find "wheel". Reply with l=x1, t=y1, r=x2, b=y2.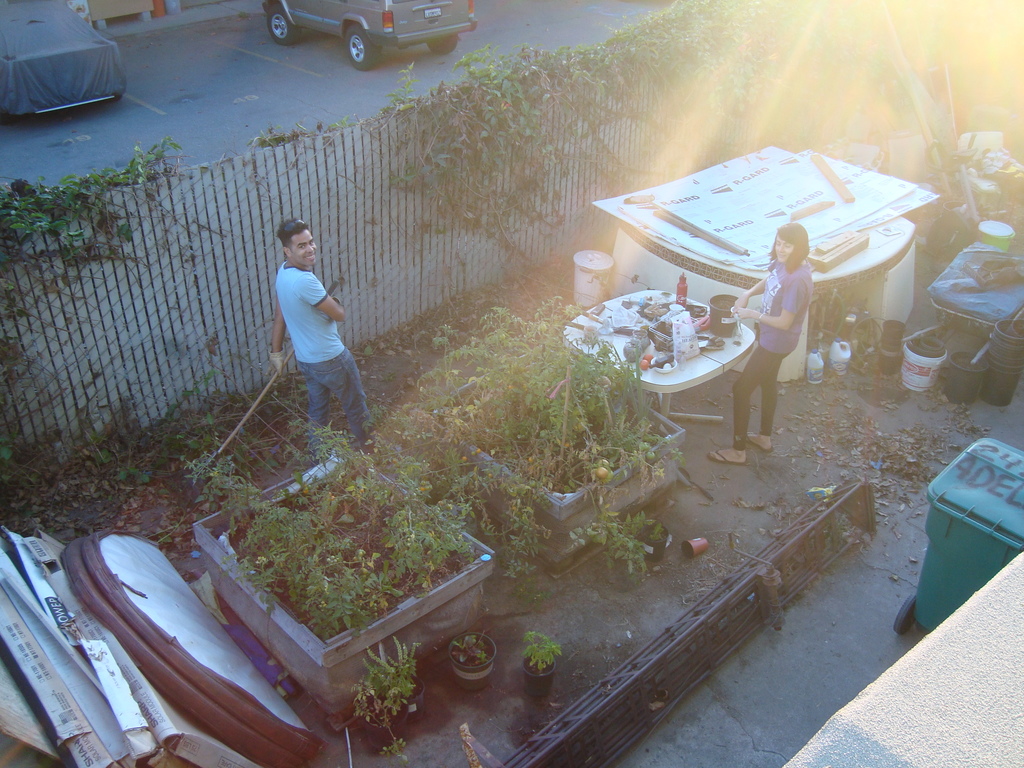
l=339, t=23, r=385, b=70.
